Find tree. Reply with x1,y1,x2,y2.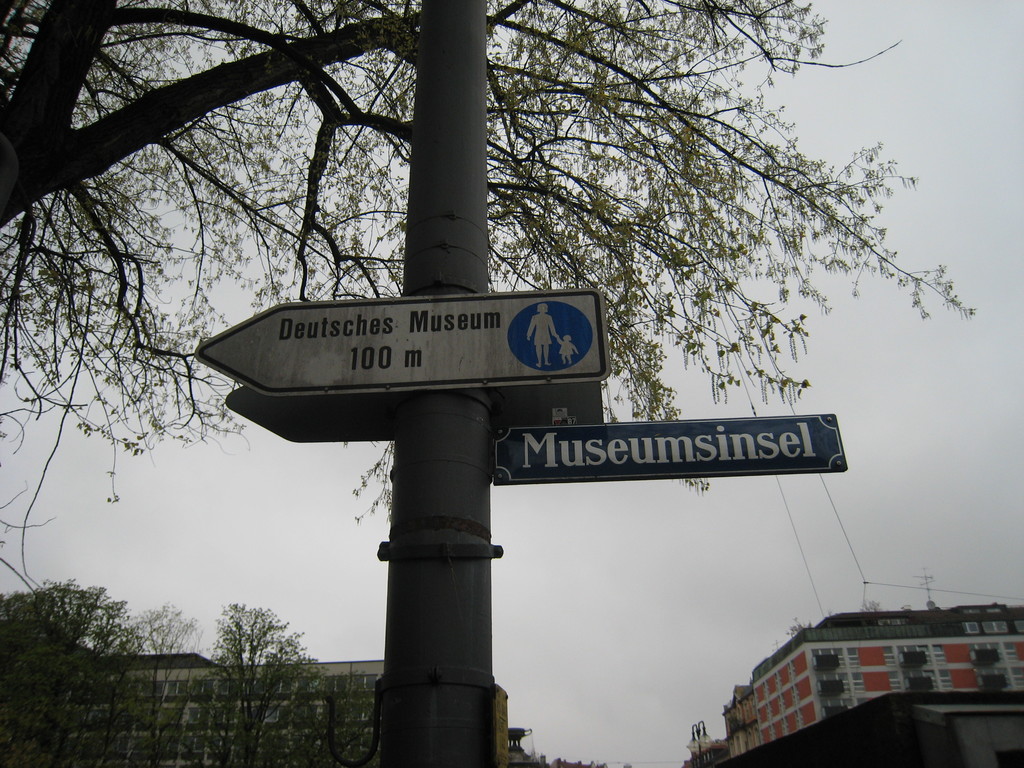
111,604,214,767.
